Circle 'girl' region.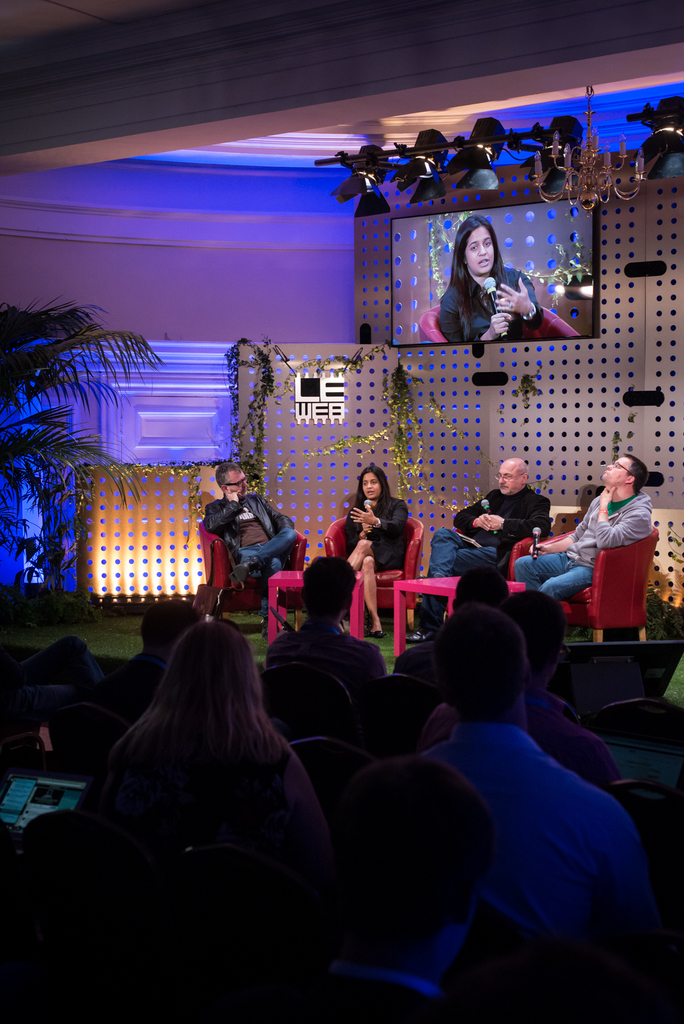
Region: select_region(438, 218, 545, 346).
